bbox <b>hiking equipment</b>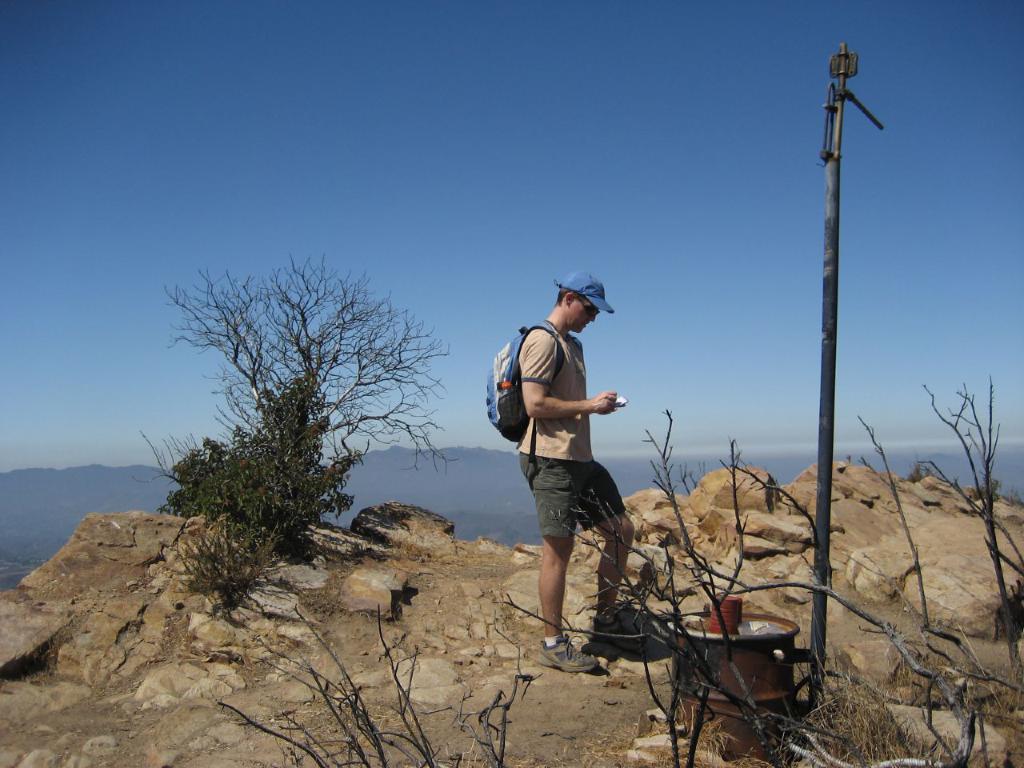
487:327:565:459
